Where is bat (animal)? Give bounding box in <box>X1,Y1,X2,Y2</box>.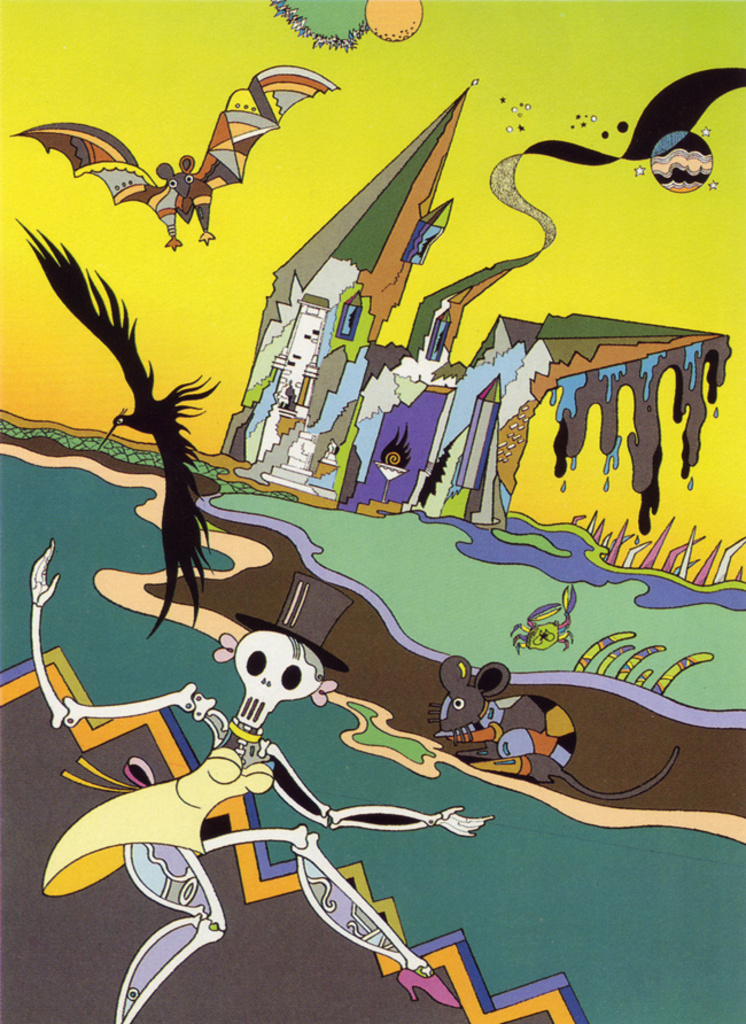
<box>6,59,340,246</box>.
